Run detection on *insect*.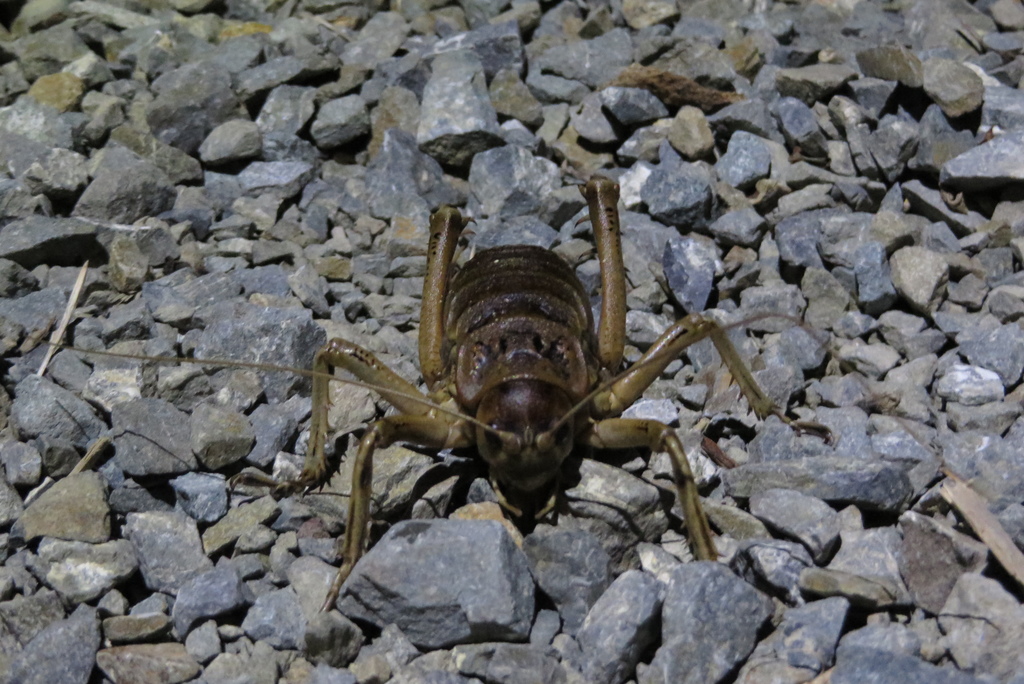
Result: (left=28, top=179, right=996, bottom=612).
